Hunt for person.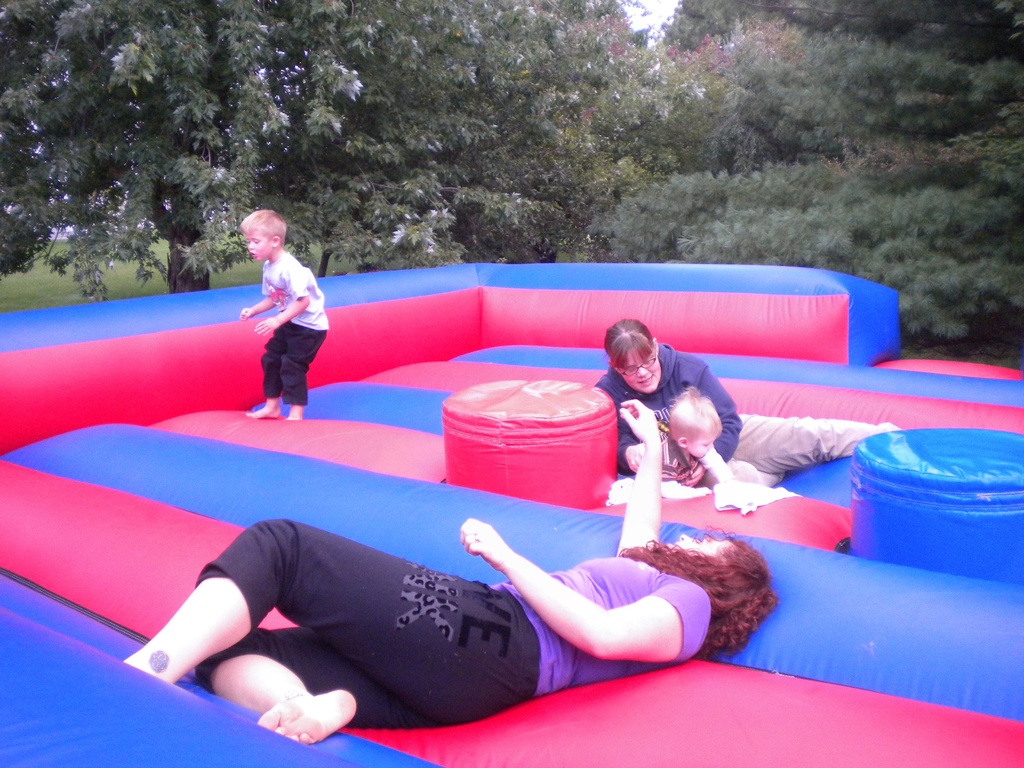
Hunted down at 122,399,779,744.
